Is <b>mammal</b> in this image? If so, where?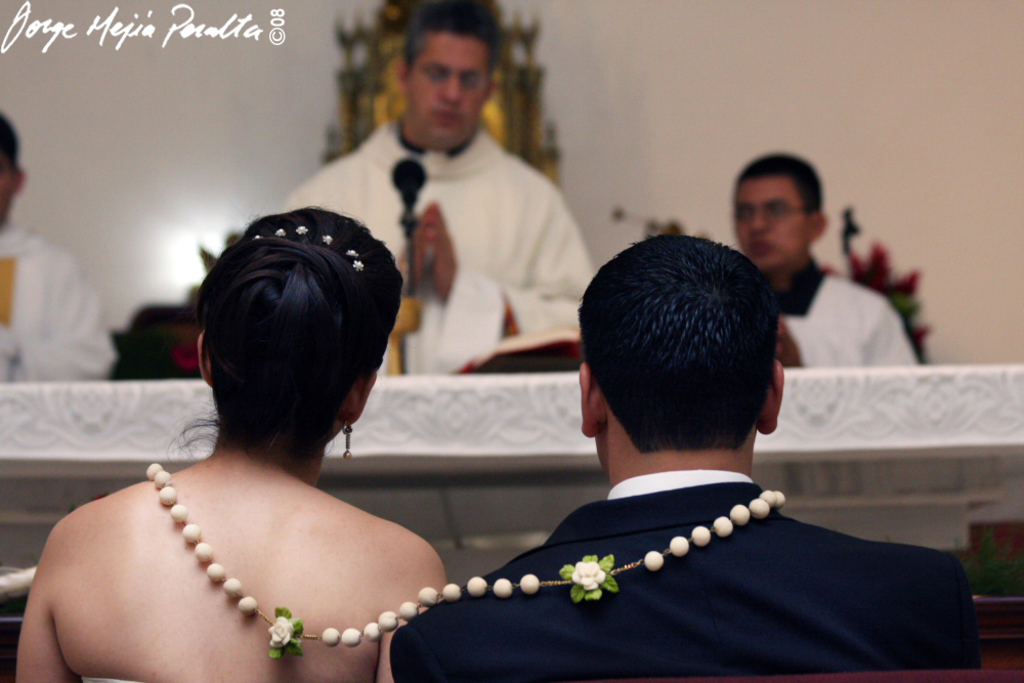
Yes, at <bbox>281, 0, 608, 374</bbox>.
